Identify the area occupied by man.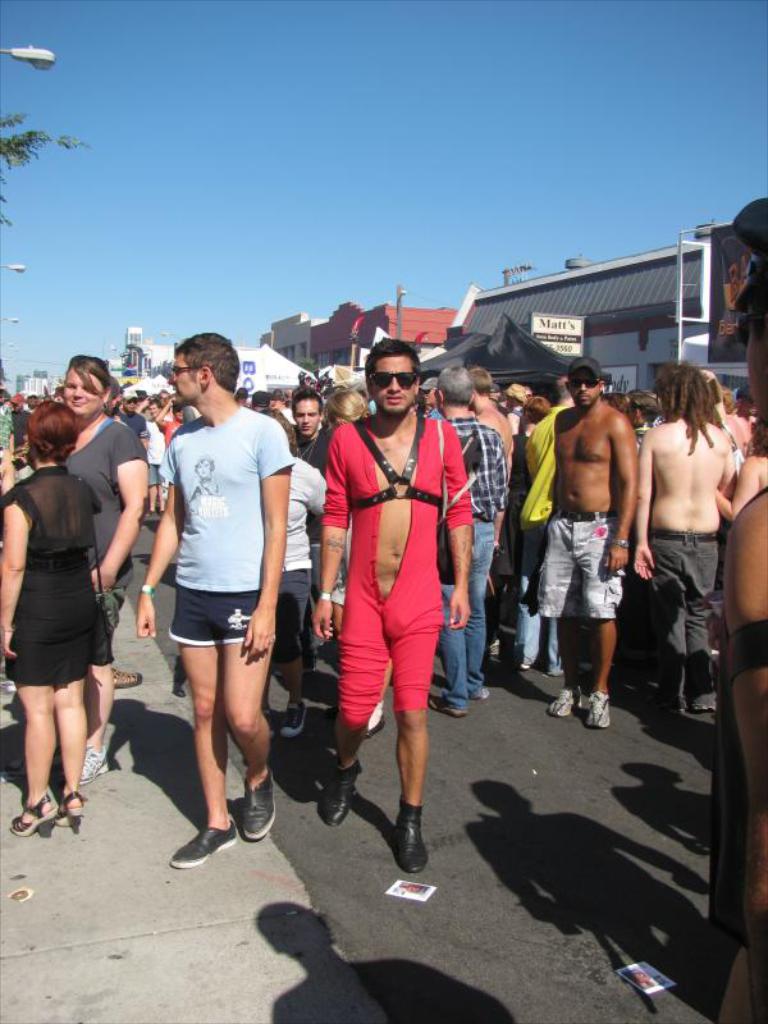
Area: 305 342 472 881.
